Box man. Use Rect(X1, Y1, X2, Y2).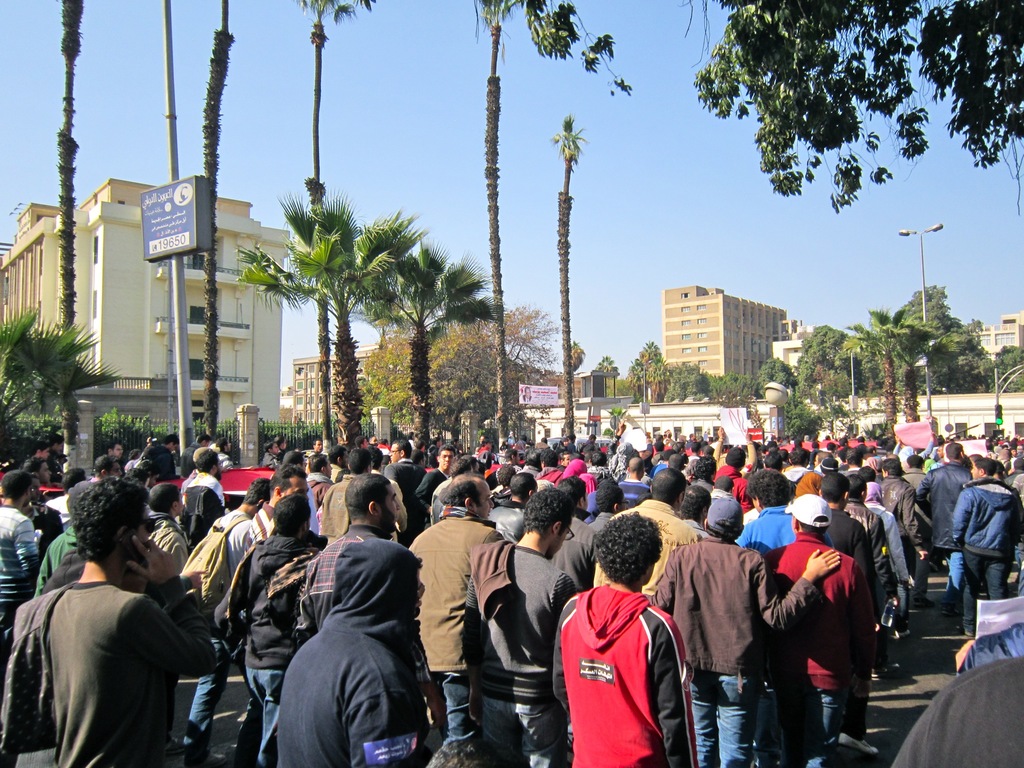
Rect(910, 444, 976, 630).
